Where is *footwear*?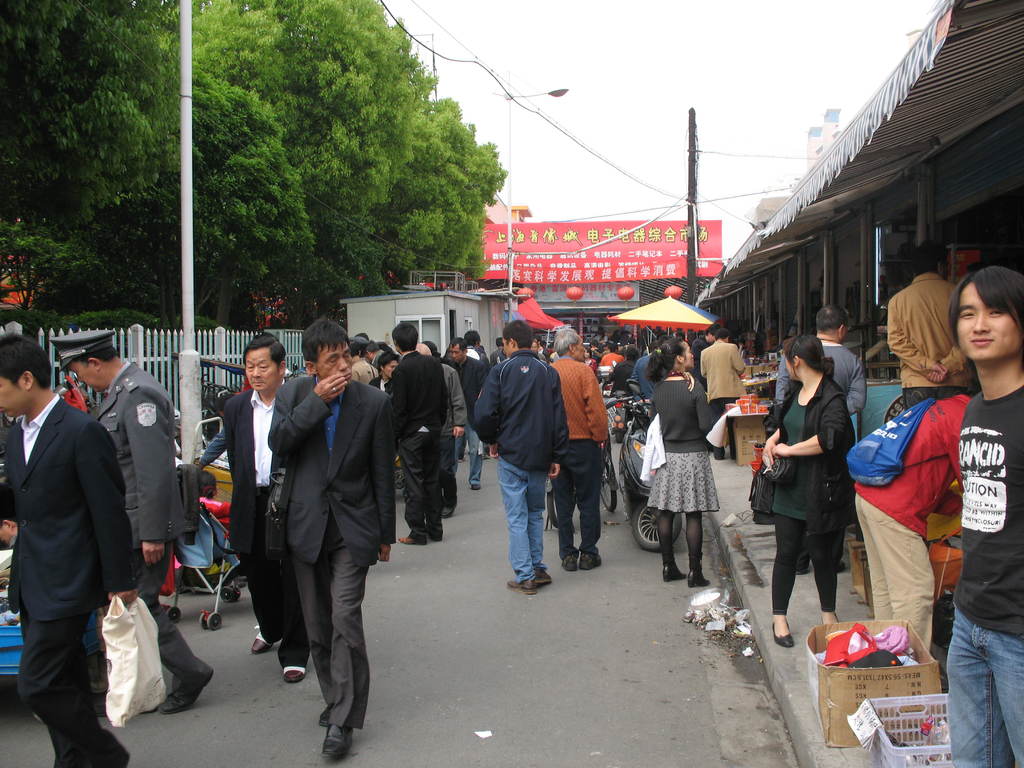
<box>471,481,483,490</box>.
